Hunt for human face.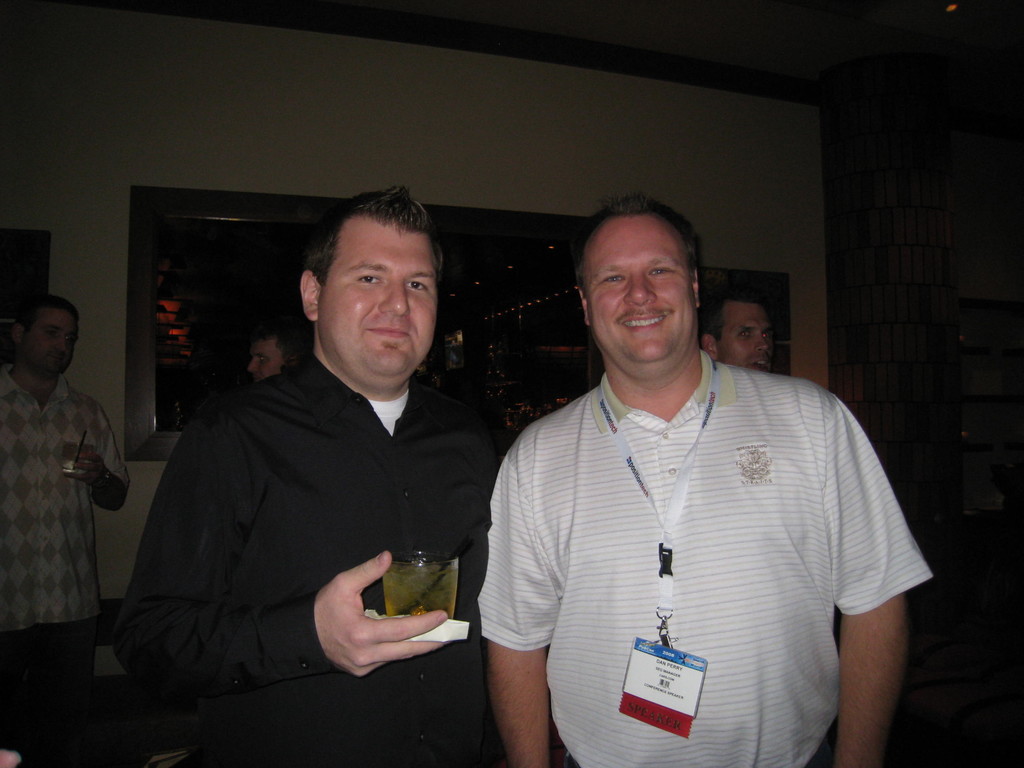
Hunted down at {"left": 22, "top": 312, "right": 76, "bottom": 376}.
